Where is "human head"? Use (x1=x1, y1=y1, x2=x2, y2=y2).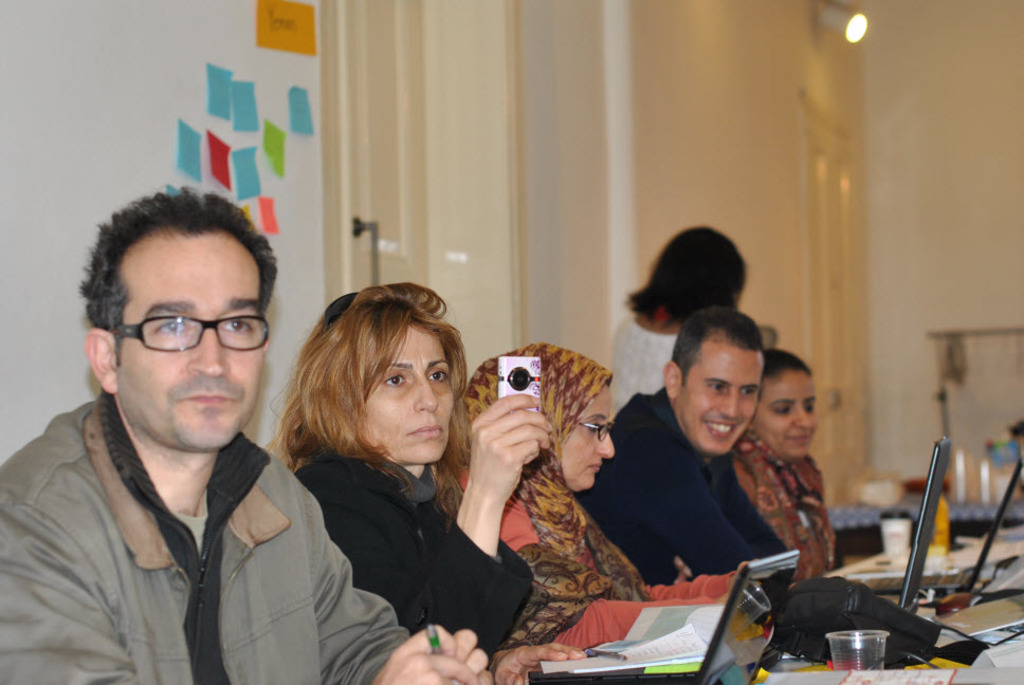
(x1=753, y1=348, x2=821, y2=464).
